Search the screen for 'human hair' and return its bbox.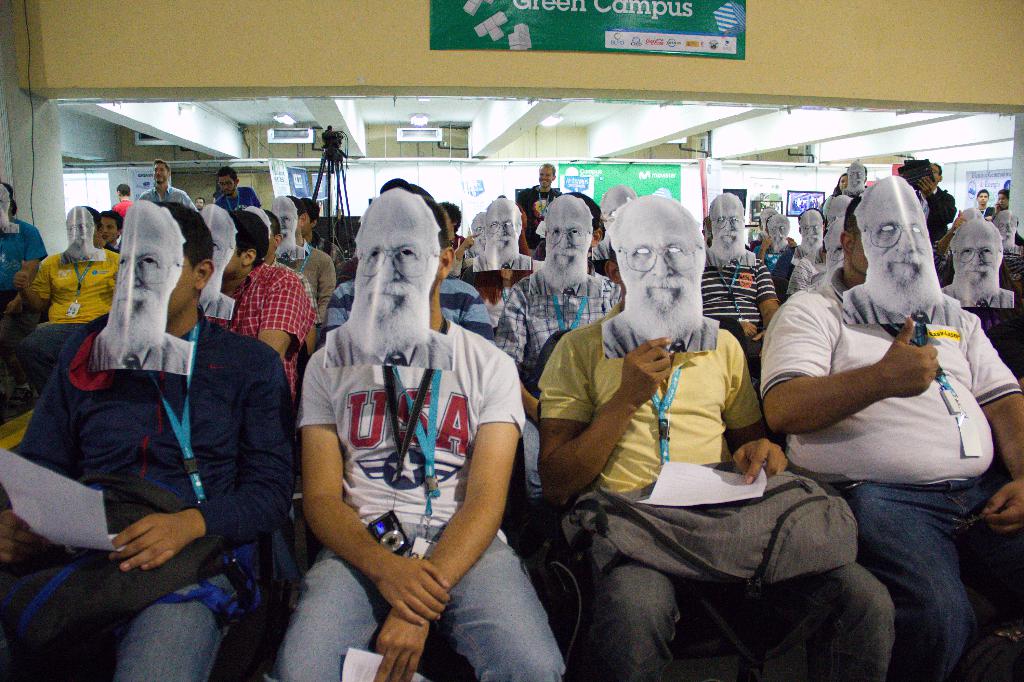
Found: {"x1": 541, "y1": 159, "x2": 555, "y2": 178}.
